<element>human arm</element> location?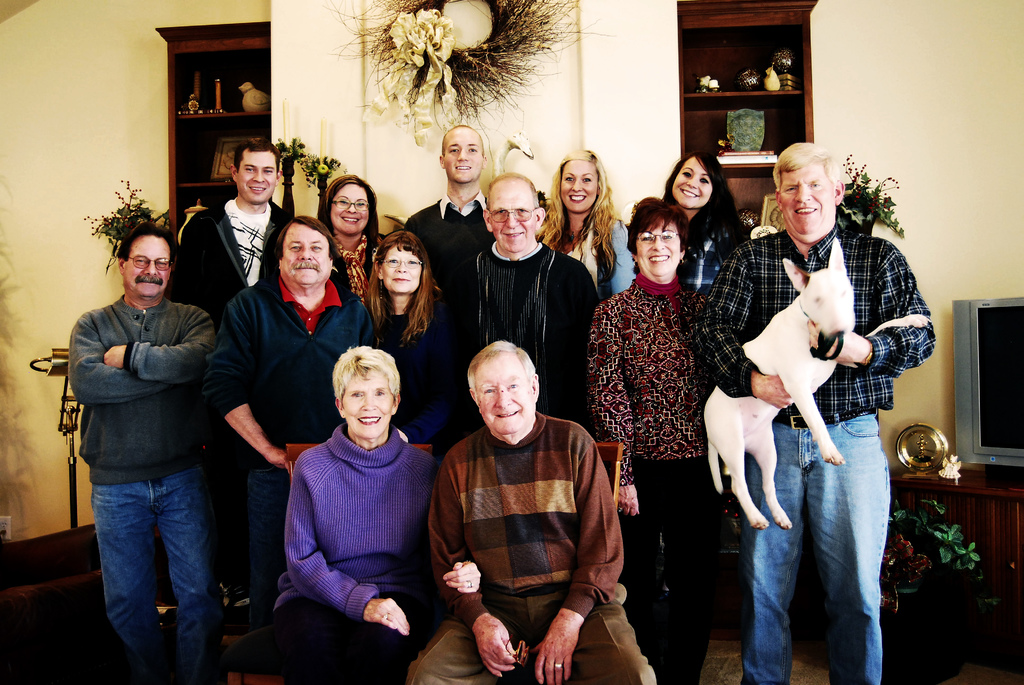
box=[365, 300, 381, 343]
